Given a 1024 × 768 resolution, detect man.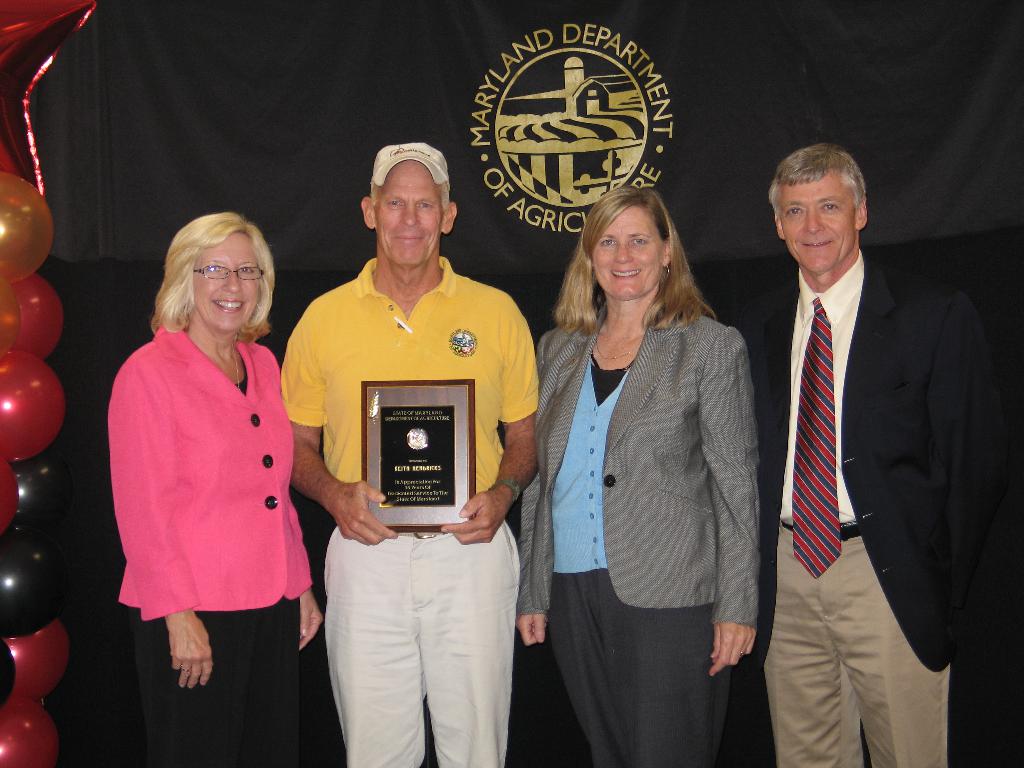
box(273, 143, 538, 767).
